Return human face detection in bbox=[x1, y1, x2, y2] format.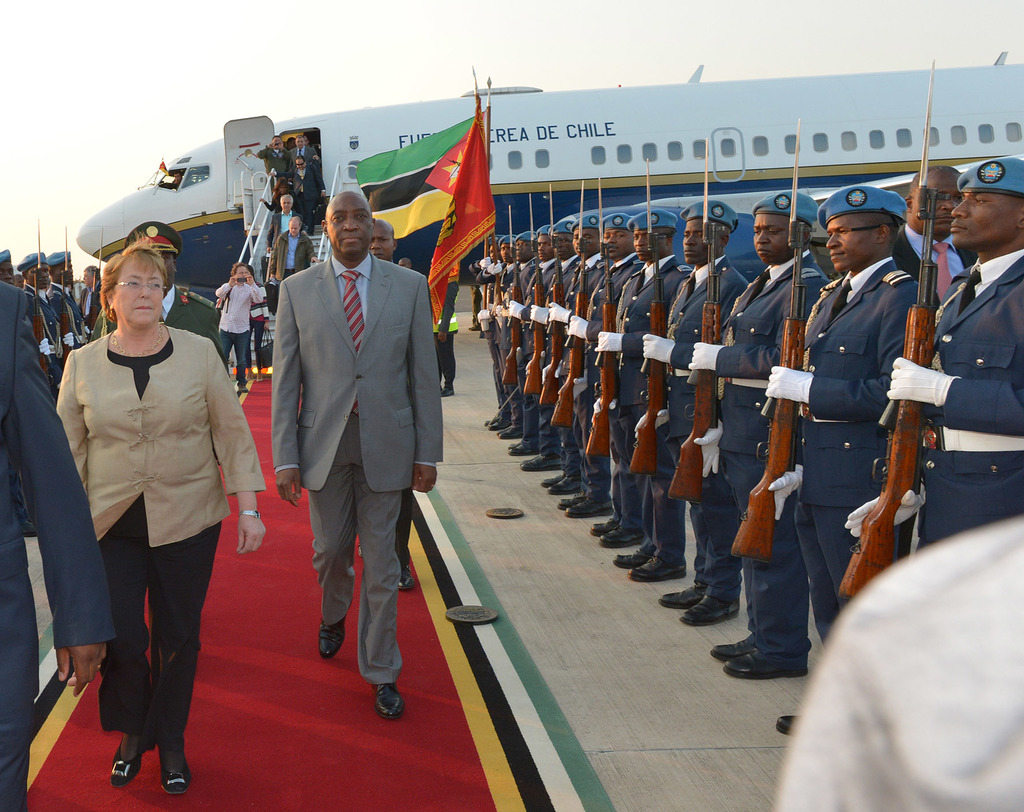
bbox=[682, 213, 709, 263].
